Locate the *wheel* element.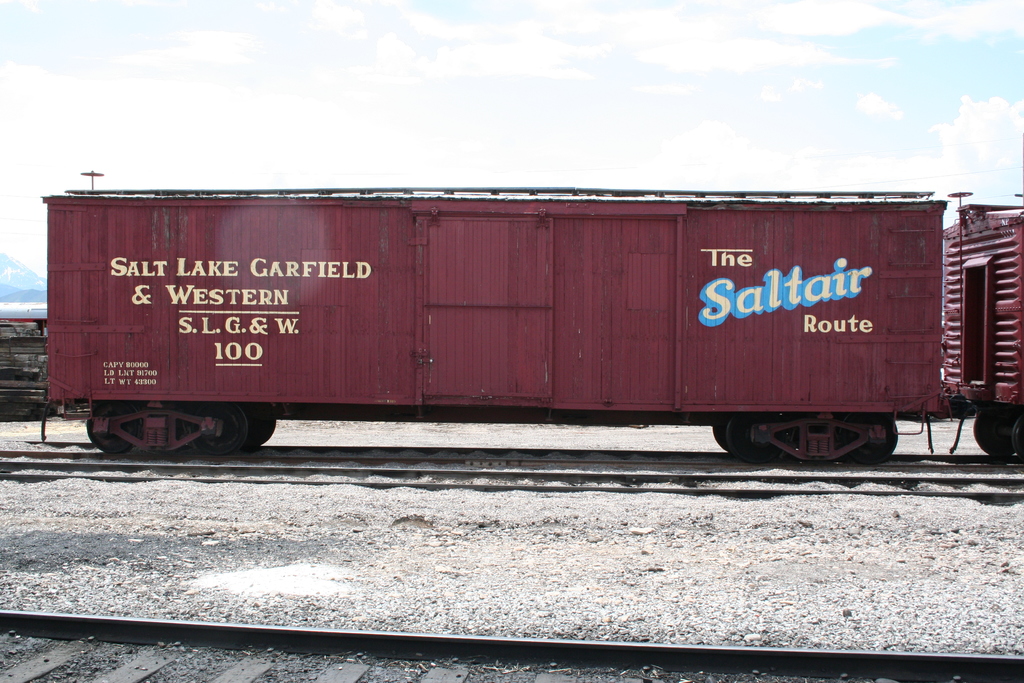
Element bbox: 1014:411:1023:459.
